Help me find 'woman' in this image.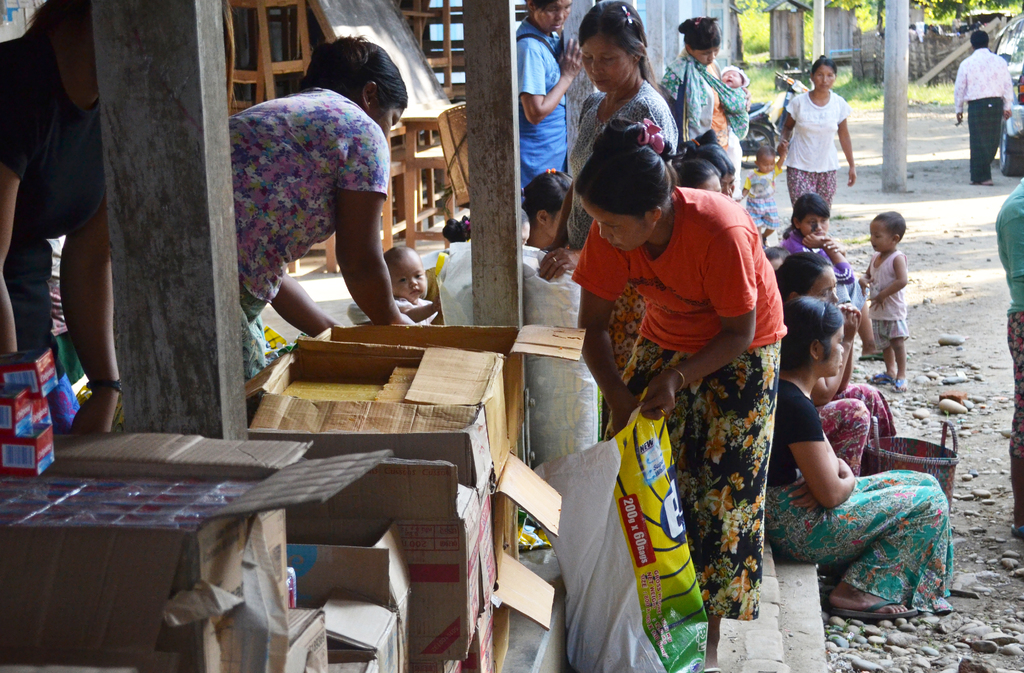
Found it: x1=570 y1=113 x2=791 y2=672.
